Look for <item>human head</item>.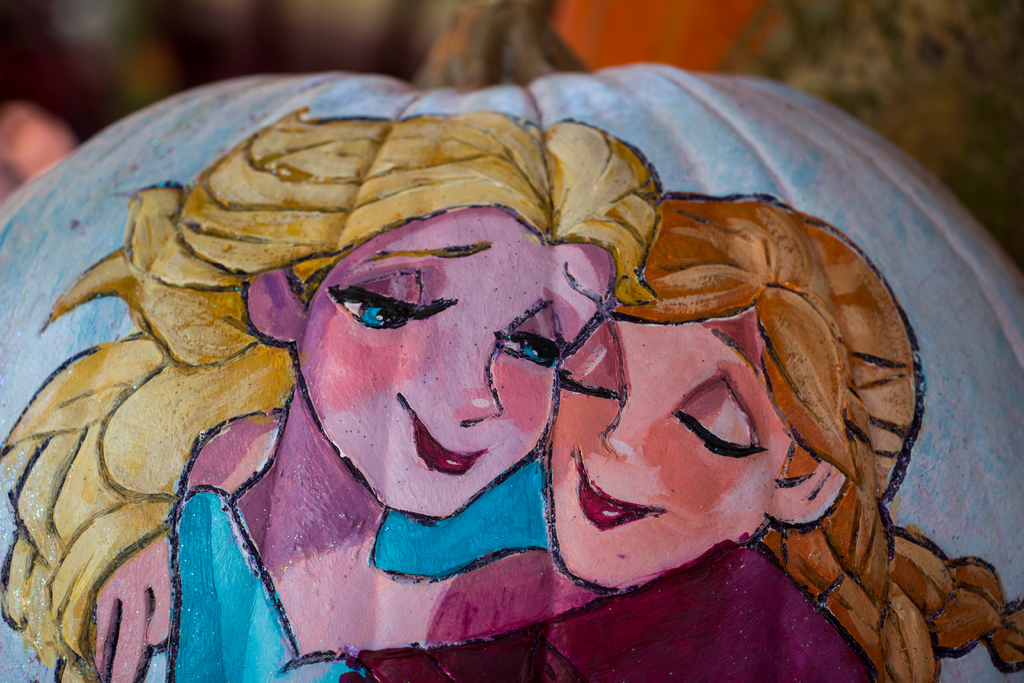
Found: 538:200:920:593.
